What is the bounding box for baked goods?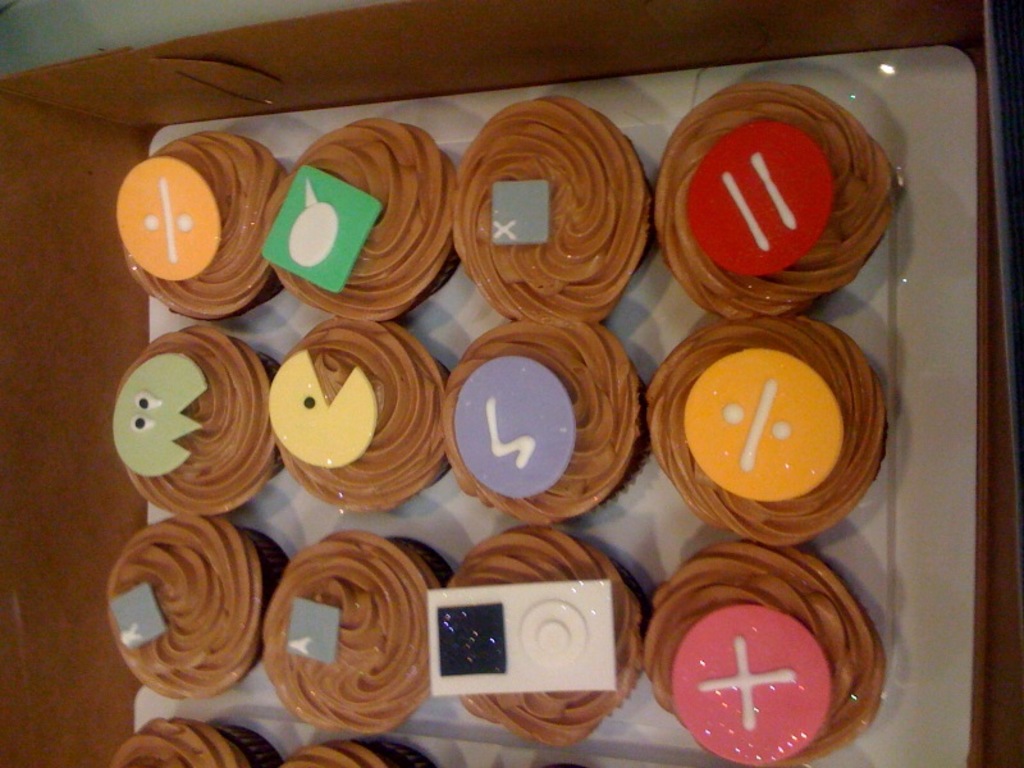
445, 92, 655, 325.
